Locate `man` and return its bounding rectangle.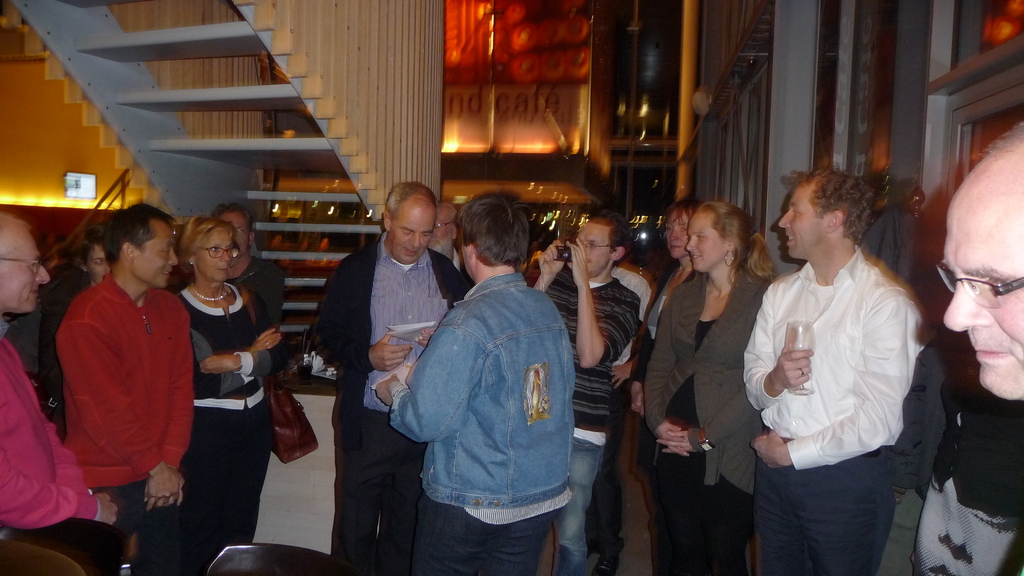
bbox(0, 212, 130, 575).
